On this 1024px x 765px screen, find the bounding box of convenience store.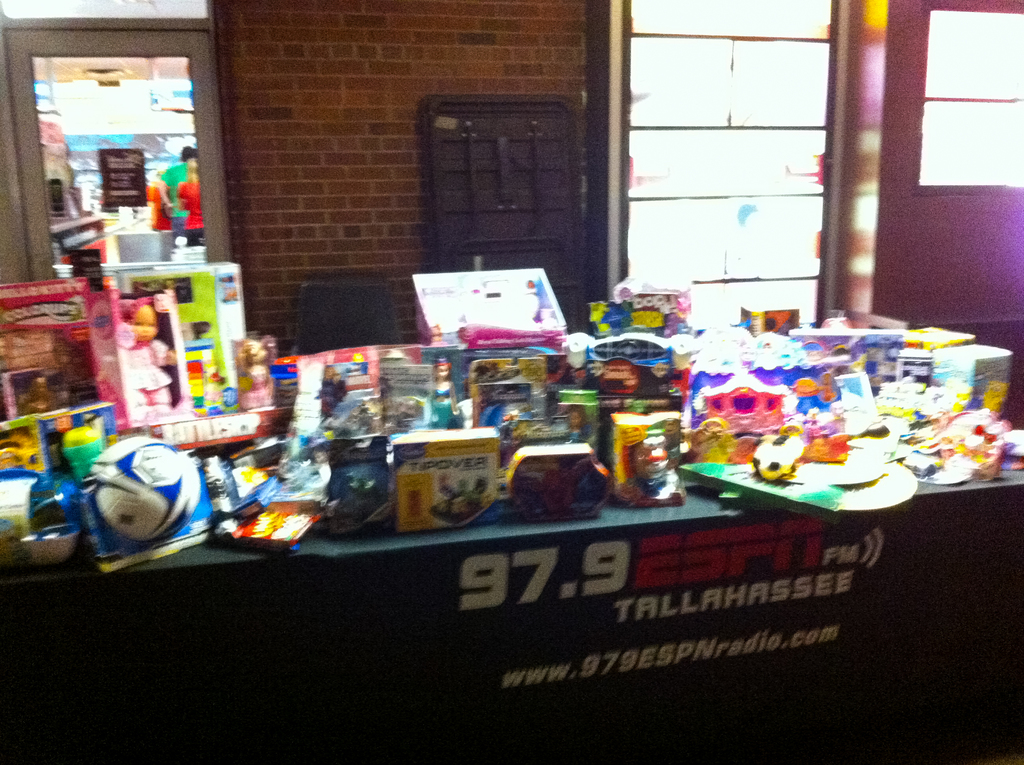
Bounding box: {"left": 0, "top": 45, "right": 1023, "bottom": 727}.
